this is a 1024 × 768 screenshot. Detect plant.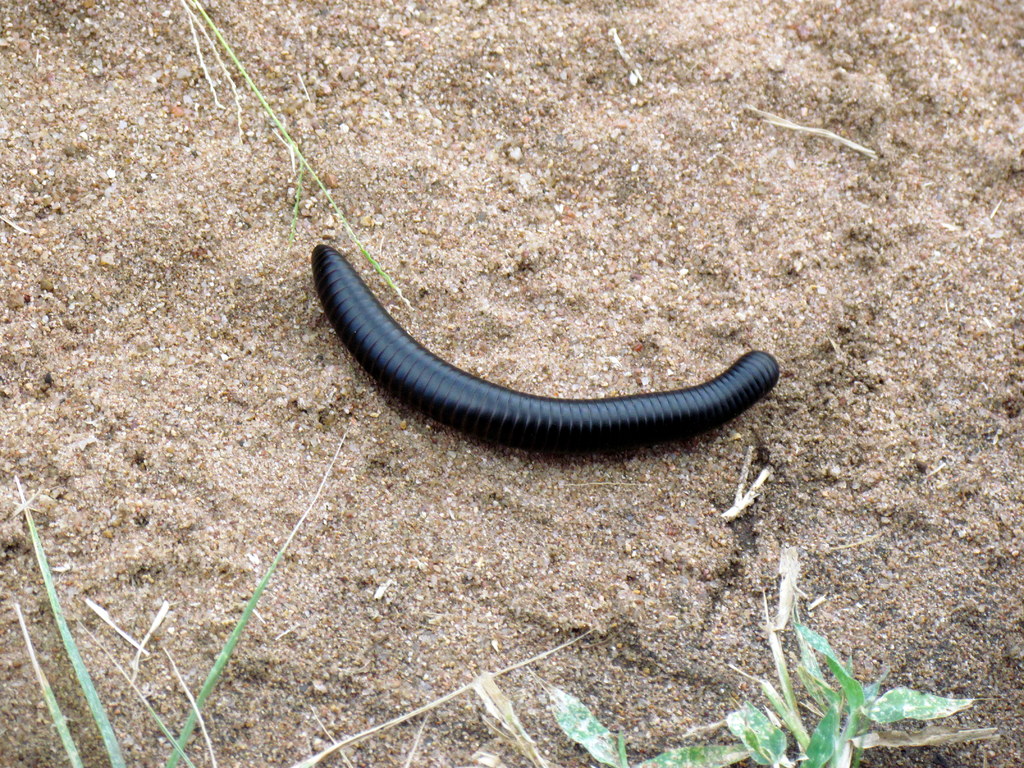
box(170, 0, 404, 303).
